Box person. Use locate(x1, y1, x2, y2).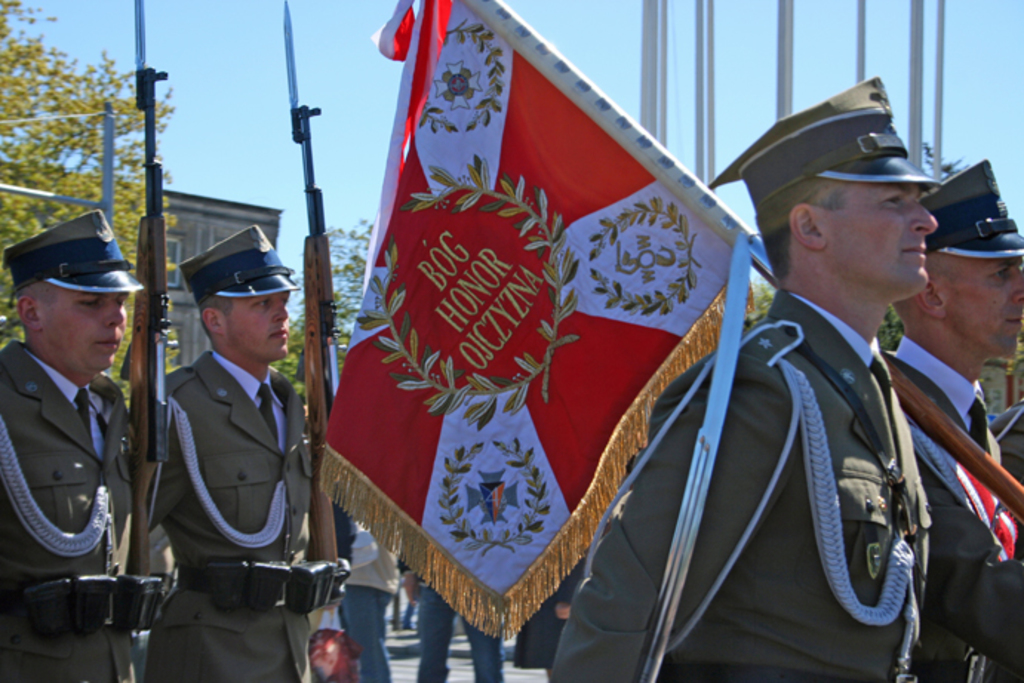
locate(139, 219, 351, 682).
